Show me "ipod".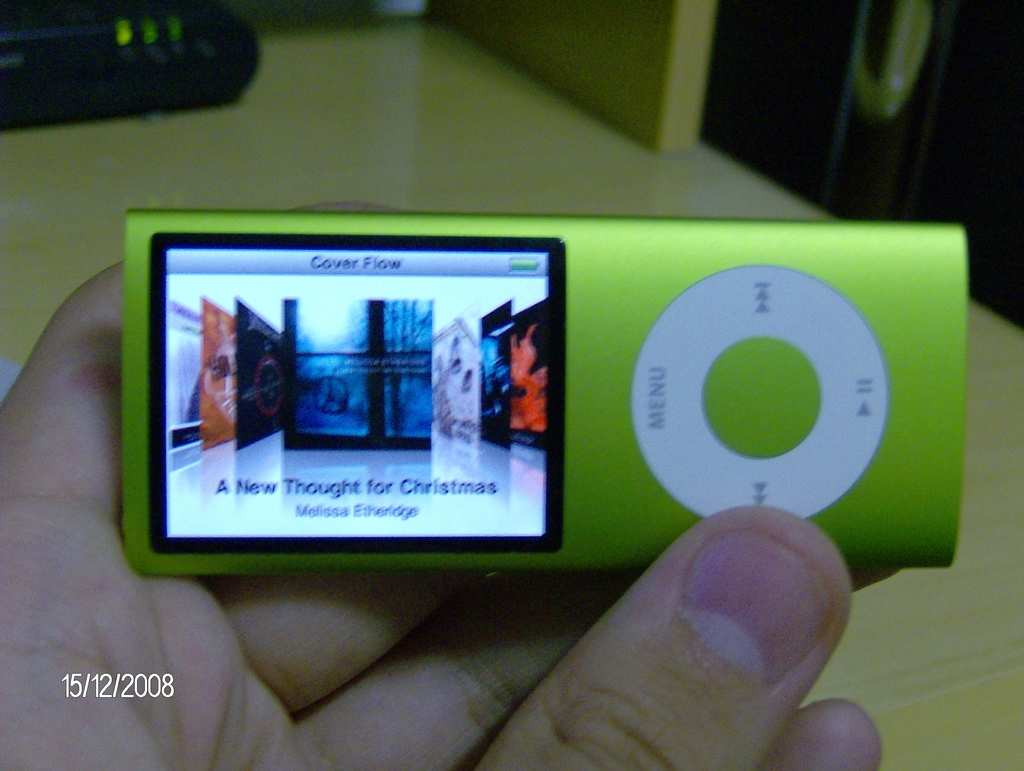
"ipod" is here: box=[129, 204, 963, 575].
